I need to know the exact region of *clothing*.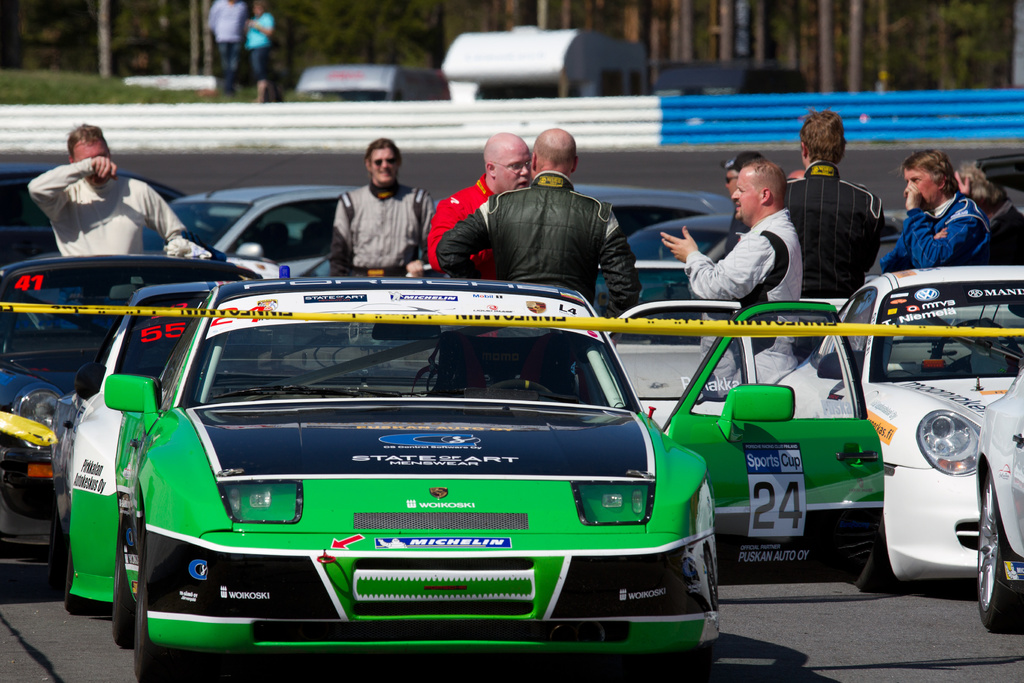
Region: <region>321, 182, 424, 262</region>.
